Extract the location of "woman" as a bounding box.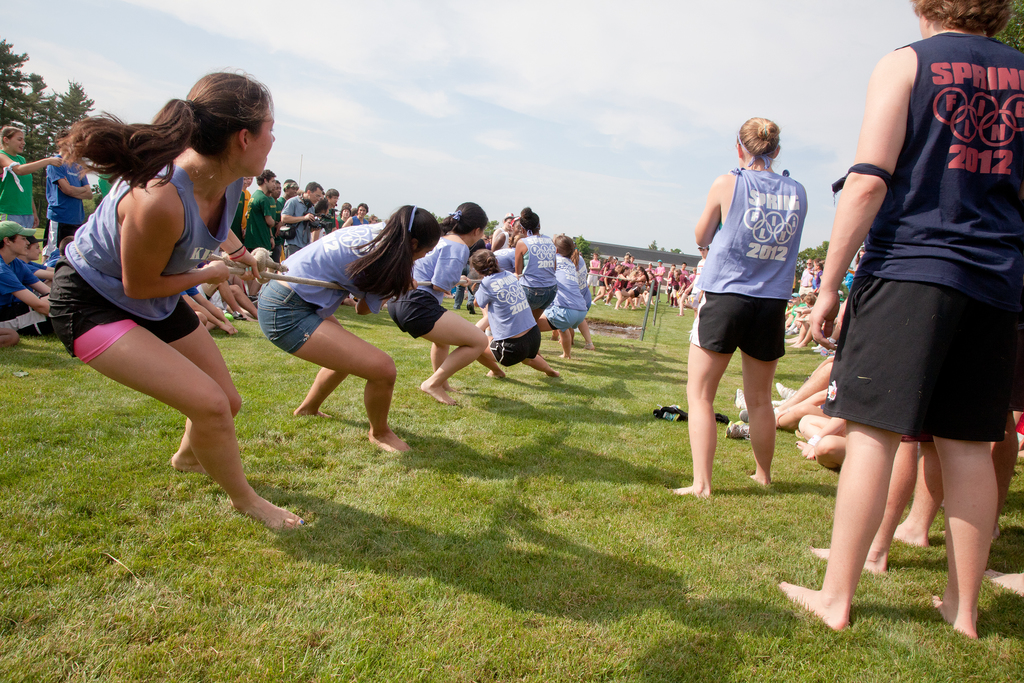
(37, 83, 290, 536).
